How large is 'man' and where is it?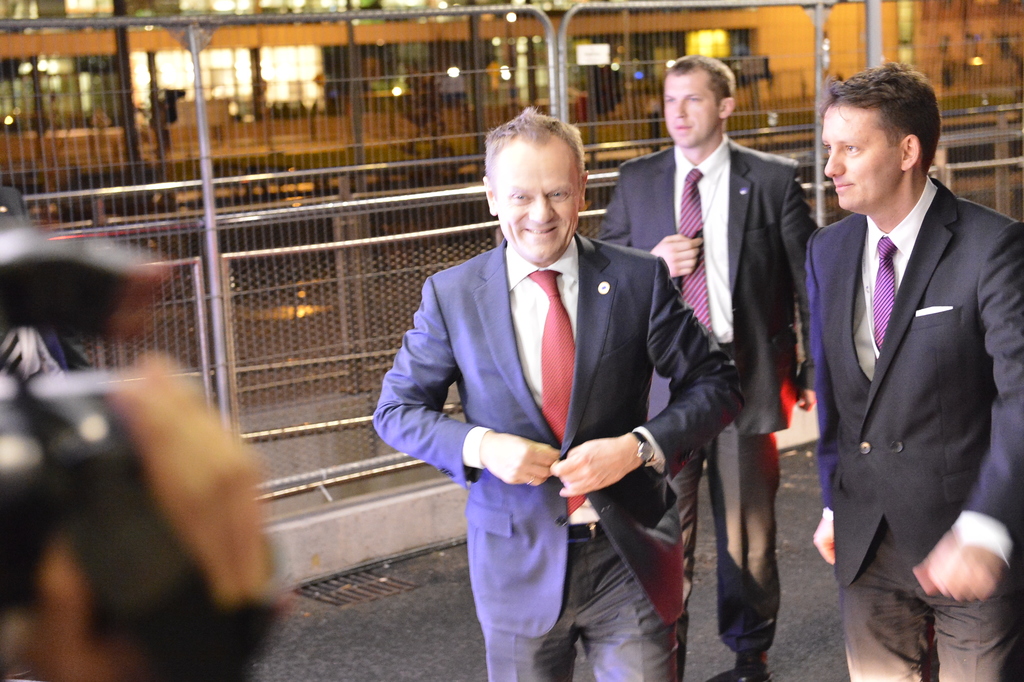
Bounding box: bbox=(590, 49, 822, 681).
